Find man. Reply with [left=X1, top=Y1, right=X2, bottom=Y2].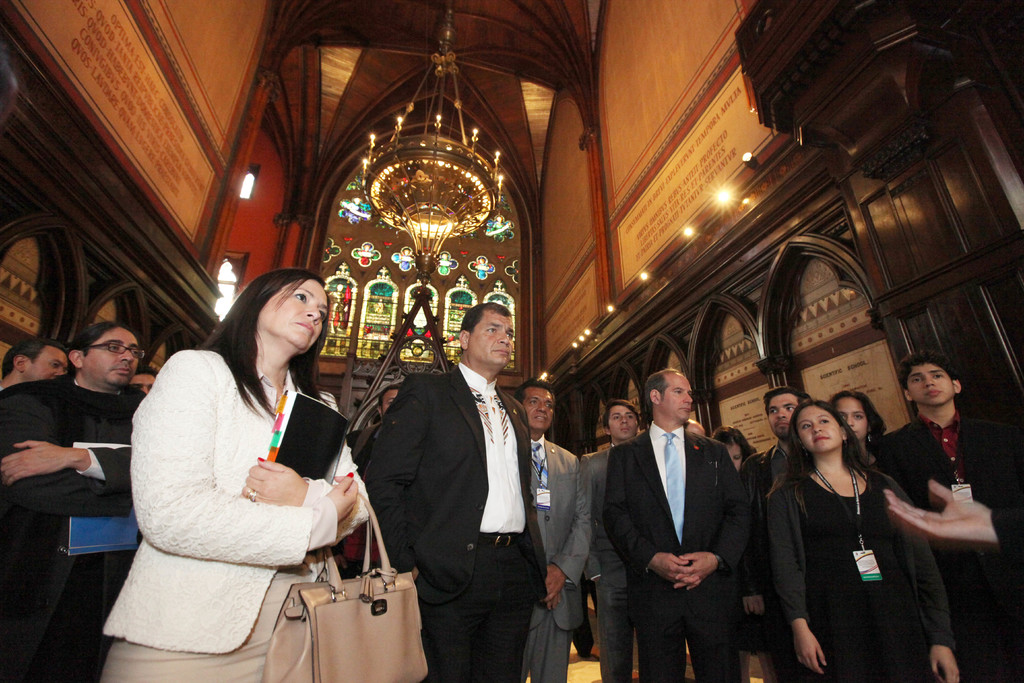
[left=0, top=336, right=68, bottom=394].
